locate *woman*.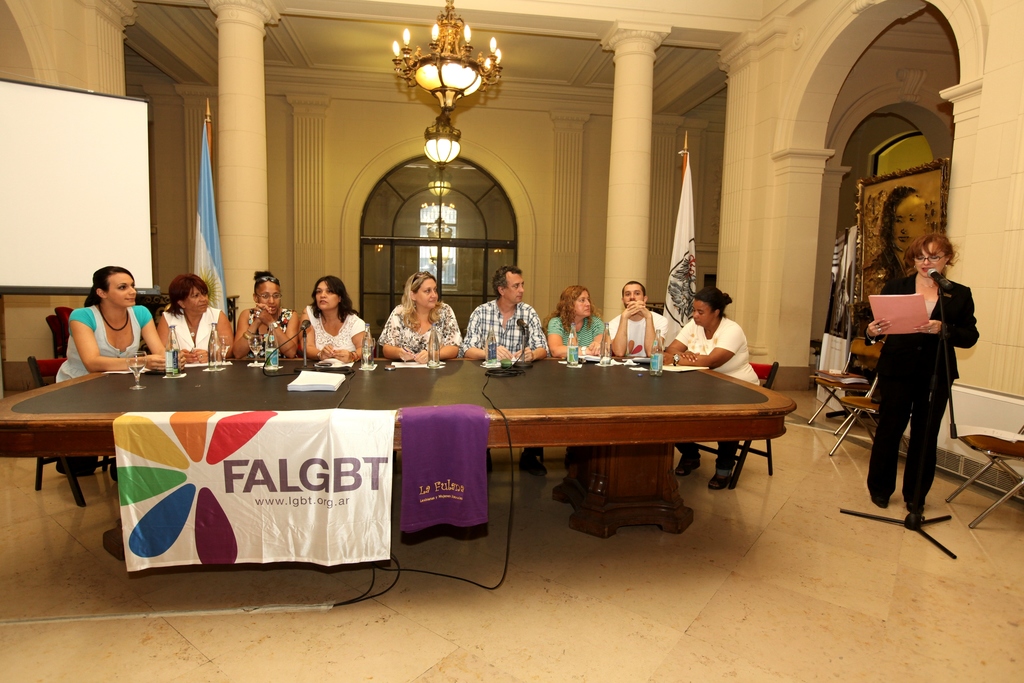
Bounding box: box(860, 233, 981, 518).
